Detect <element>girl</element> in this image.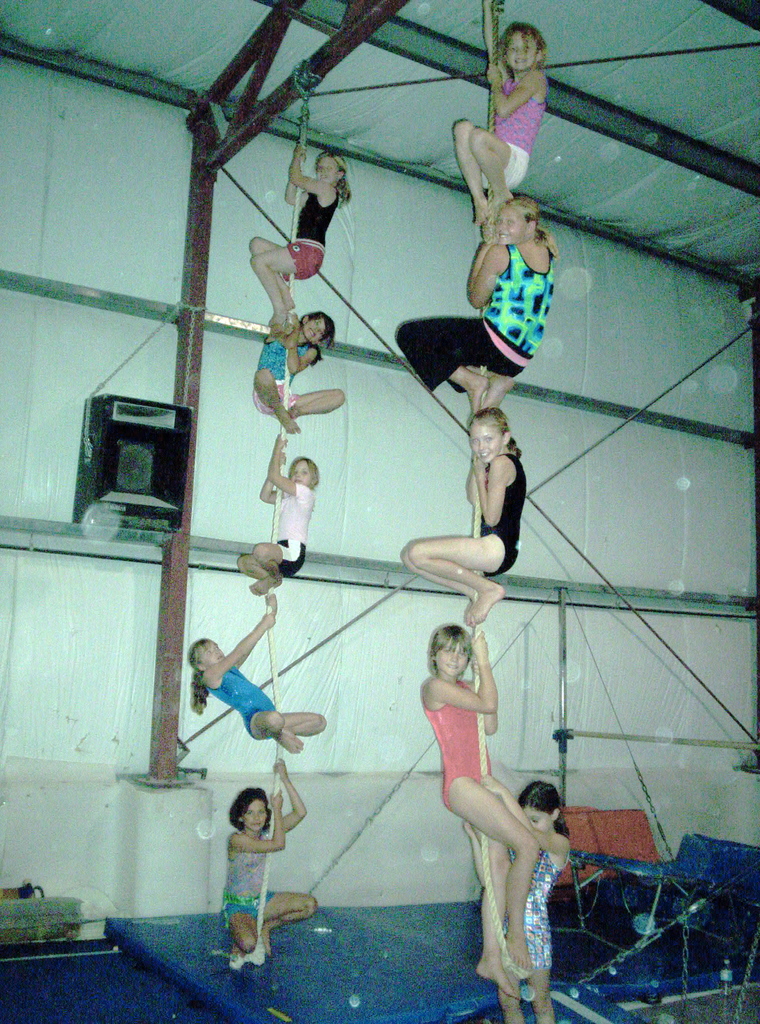
Detection: (231, 438, 317, 593).
